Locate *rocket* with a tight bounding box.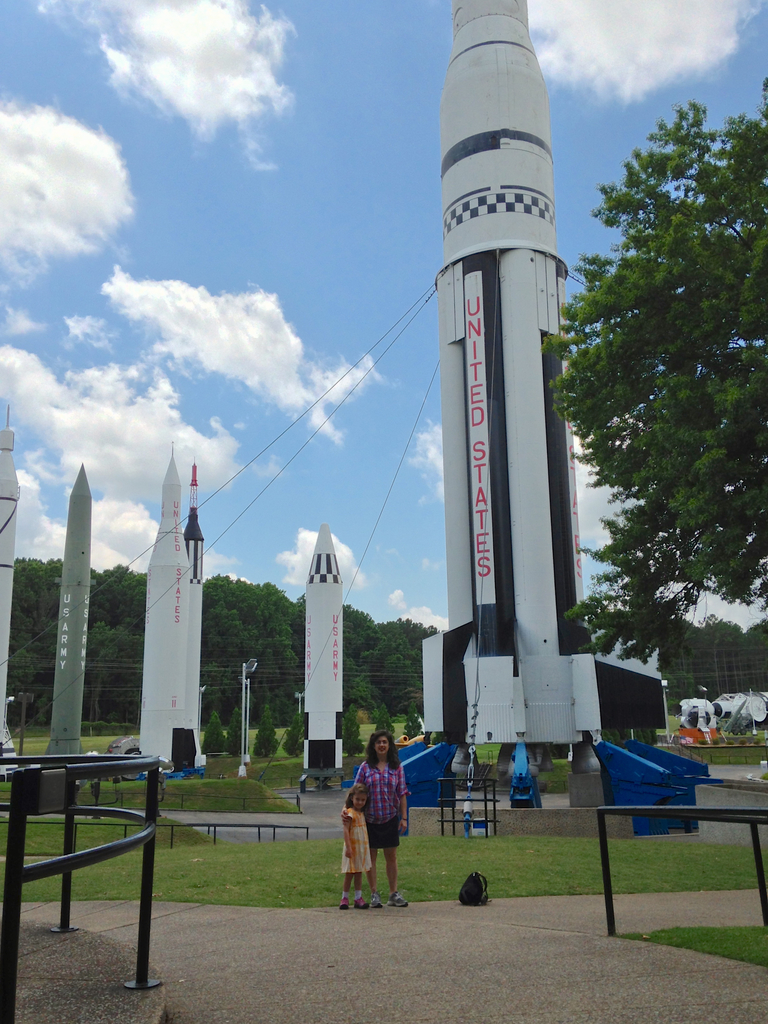
44:460:91:754.
